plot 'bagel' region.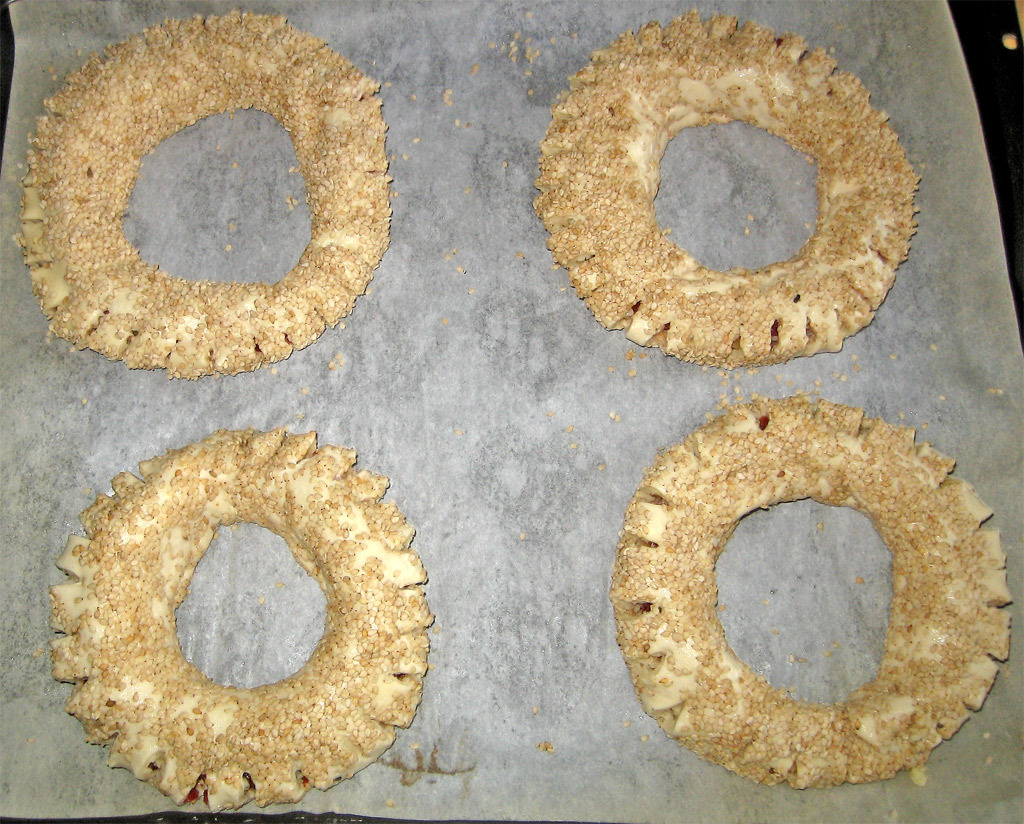
Plotted at (531,10,922,372).
